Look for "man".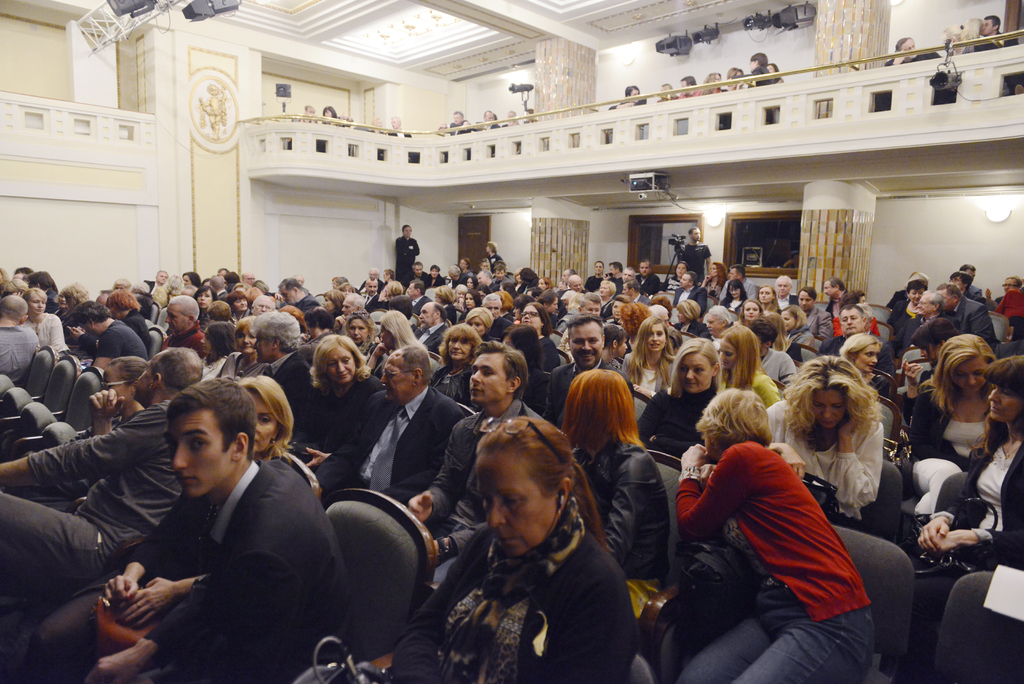
Found: [671,269,708,318].
